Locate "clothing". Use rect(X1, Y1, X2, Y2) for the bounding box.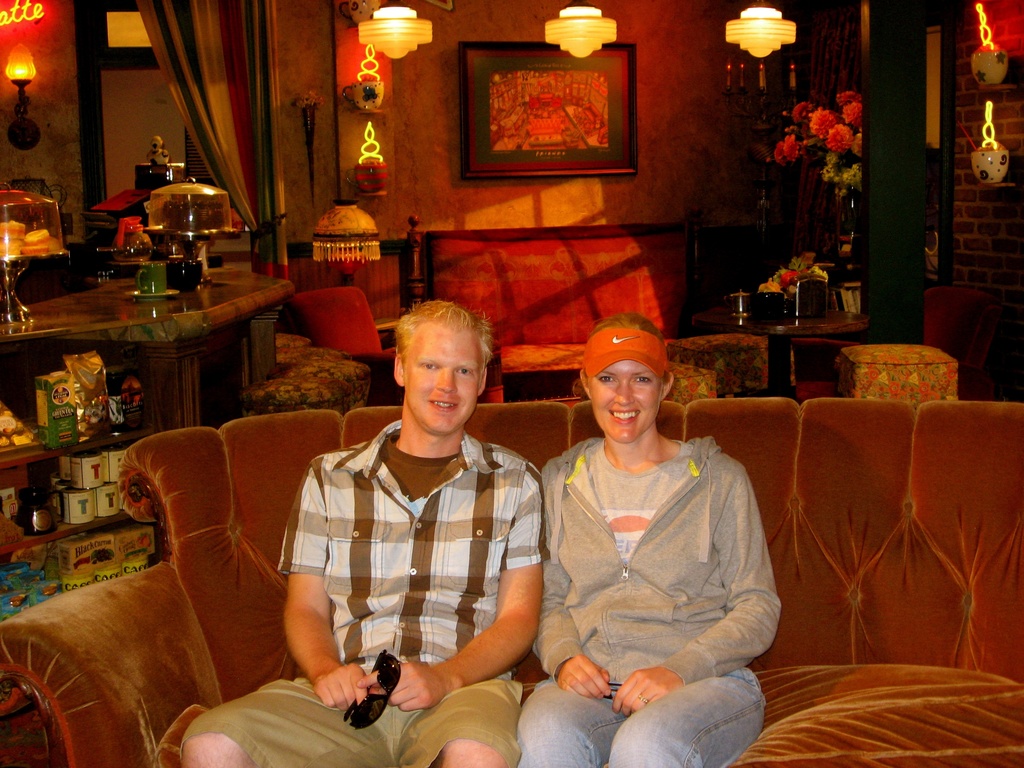
rect(514, 438, 784, 767).
